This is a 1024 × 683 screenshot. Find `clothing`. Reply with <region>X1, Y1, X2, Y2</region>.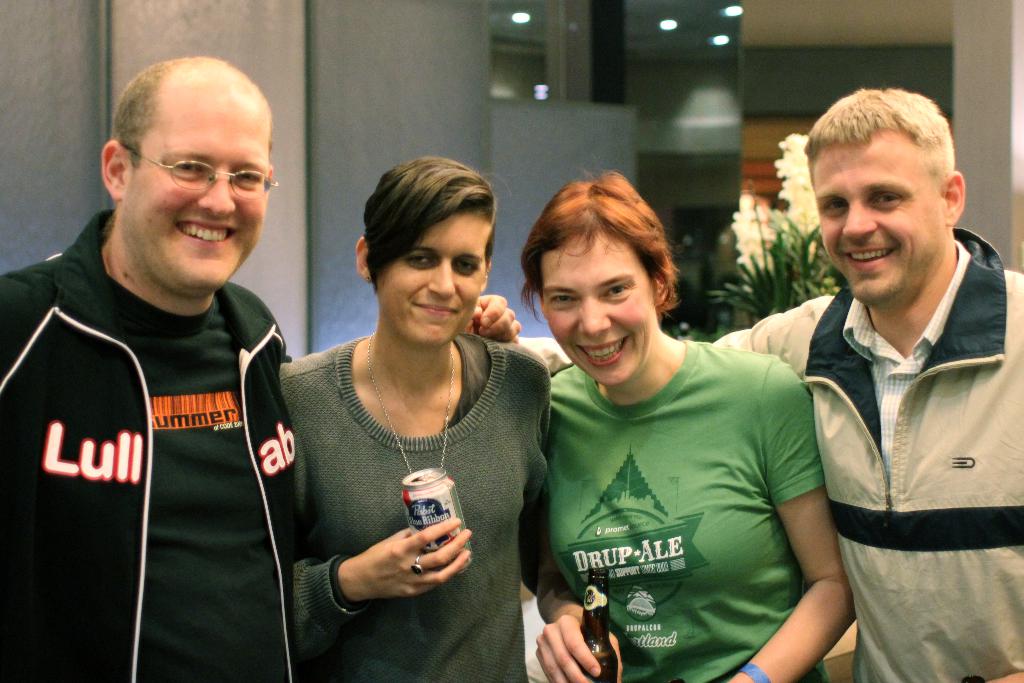
<region>108, 273, 284, 680</region>.
